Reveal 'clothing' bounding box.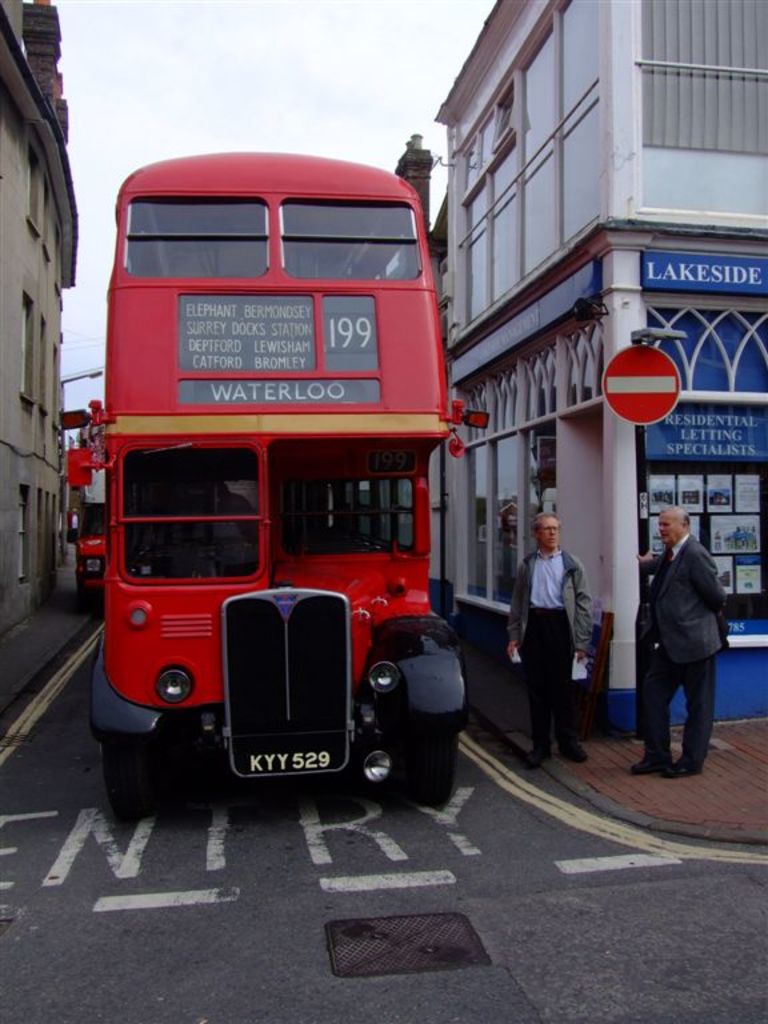
Revealed: box=[629, 532, 740, 668].
